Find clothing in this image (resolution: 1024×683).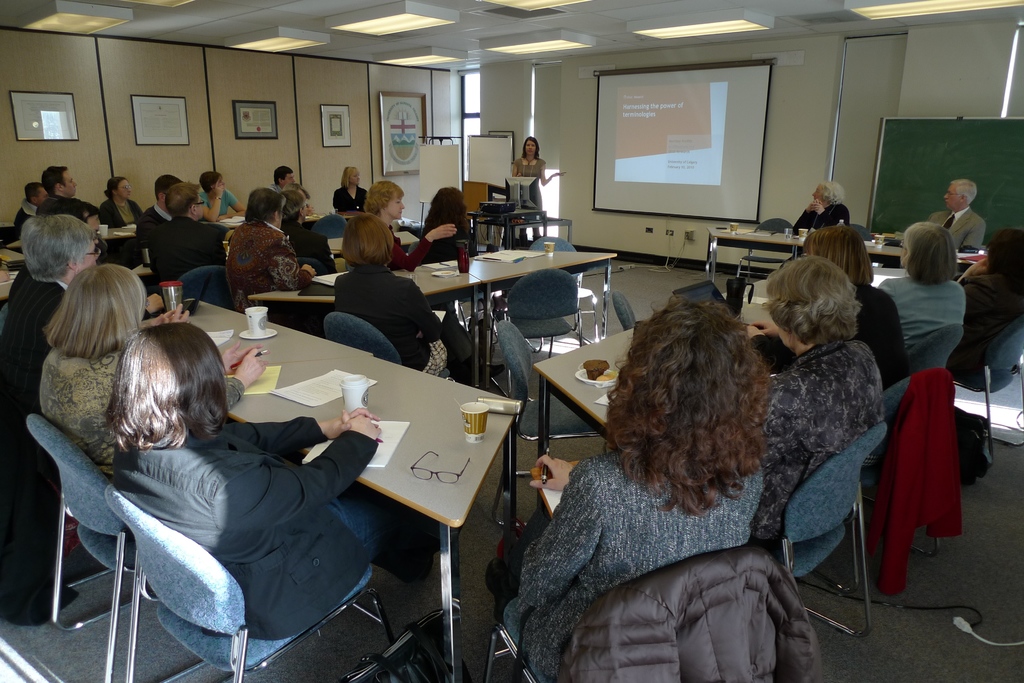
877/275/967/367.
